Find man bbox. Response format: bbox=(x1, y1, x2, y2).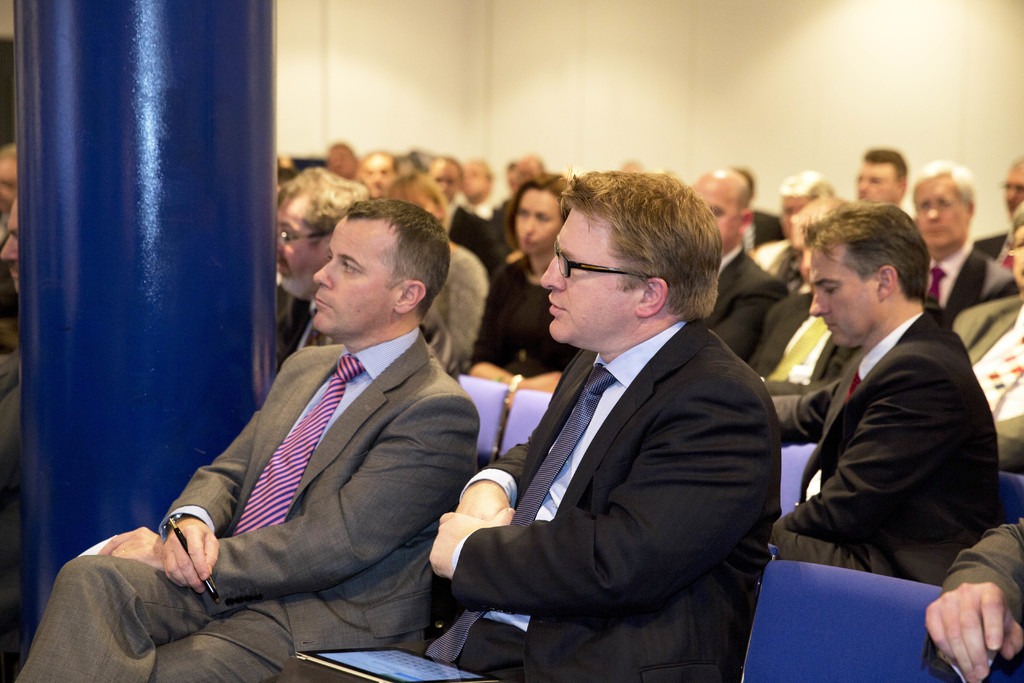
bbox=(852, 137, 929, 210).
